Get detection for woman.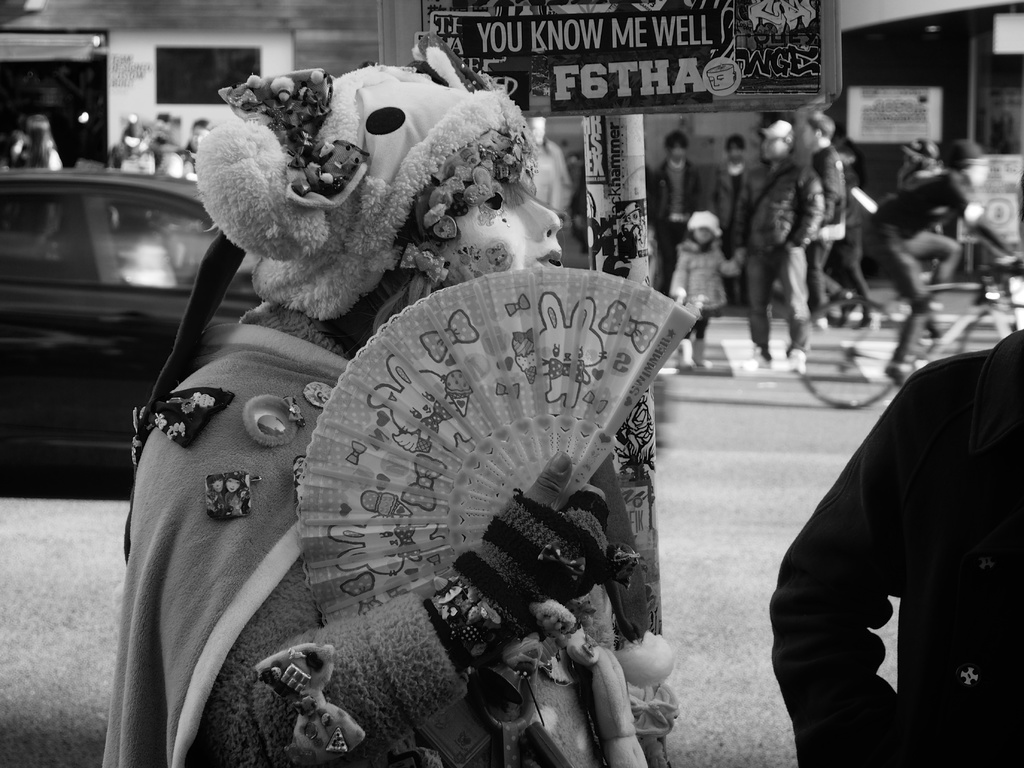
Detection: {"x1": 8, "y1": 112, "x2": 61, "y2": 174}.
